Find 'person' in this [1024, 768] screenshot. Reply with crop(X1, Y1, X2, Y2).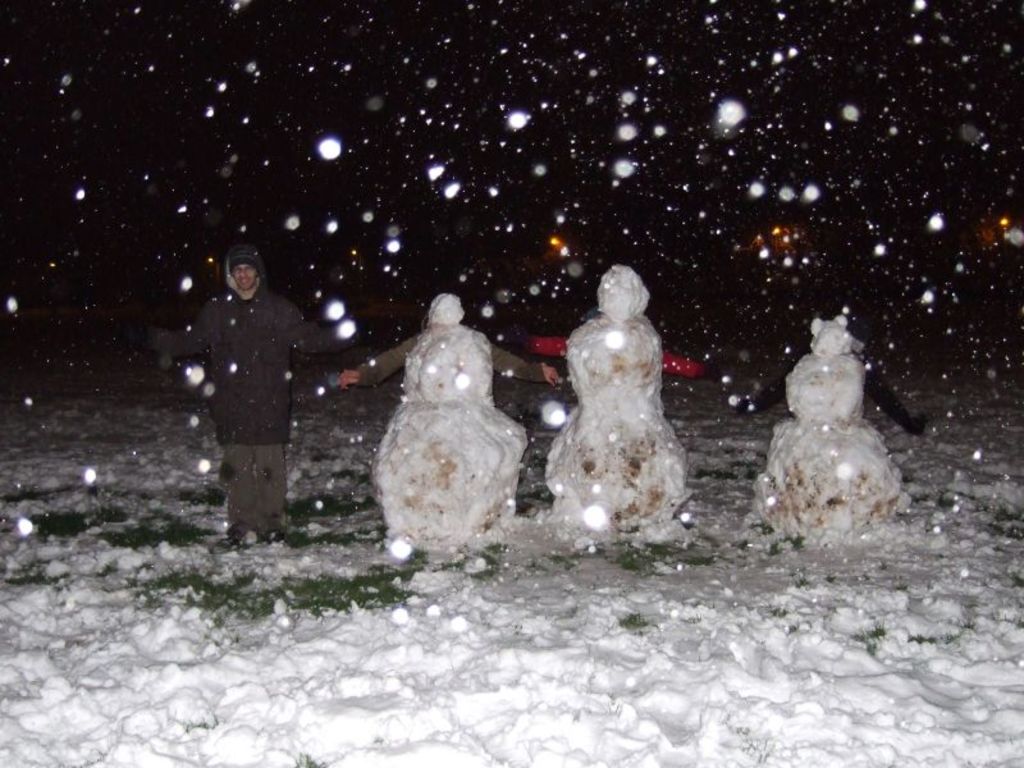
crop(132, 229, 356, 548).
